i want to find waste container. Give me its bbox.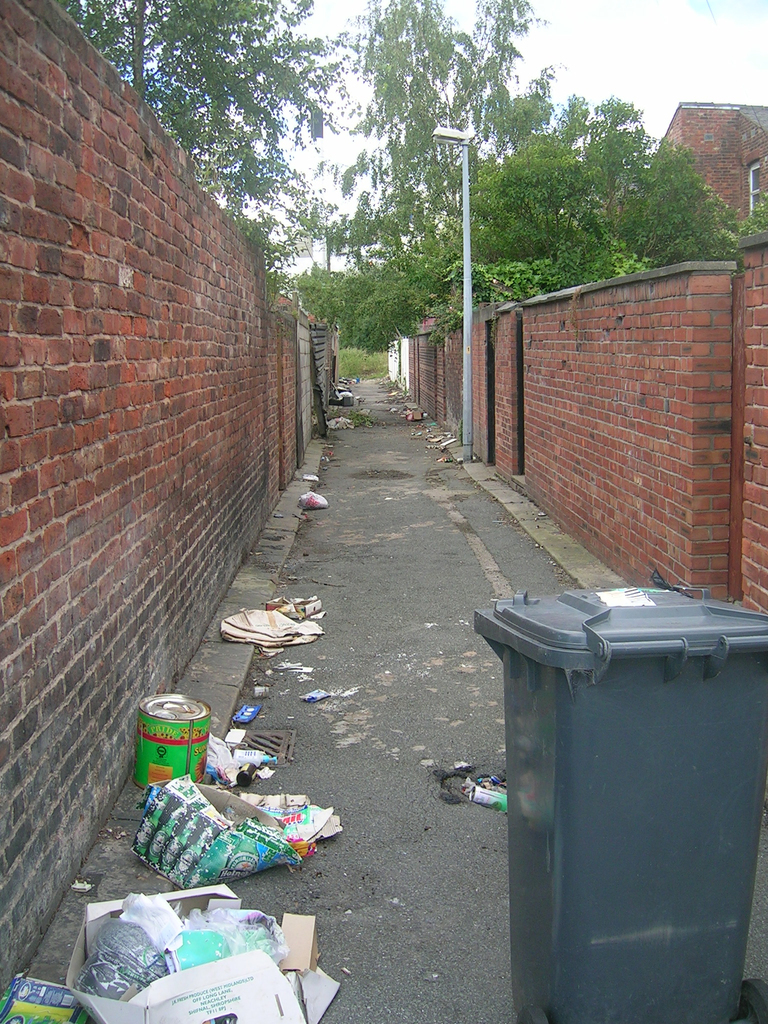
470/564/755/1012.
